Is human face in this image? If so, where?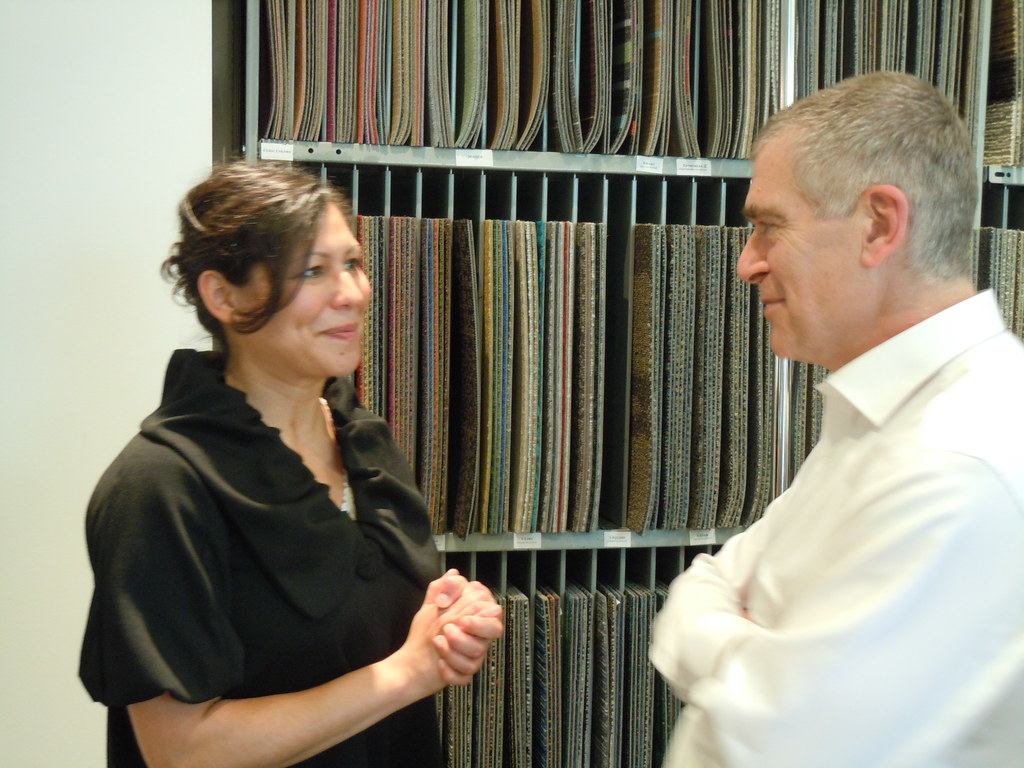
Yes, at rect(247, 204, 371, 373).
